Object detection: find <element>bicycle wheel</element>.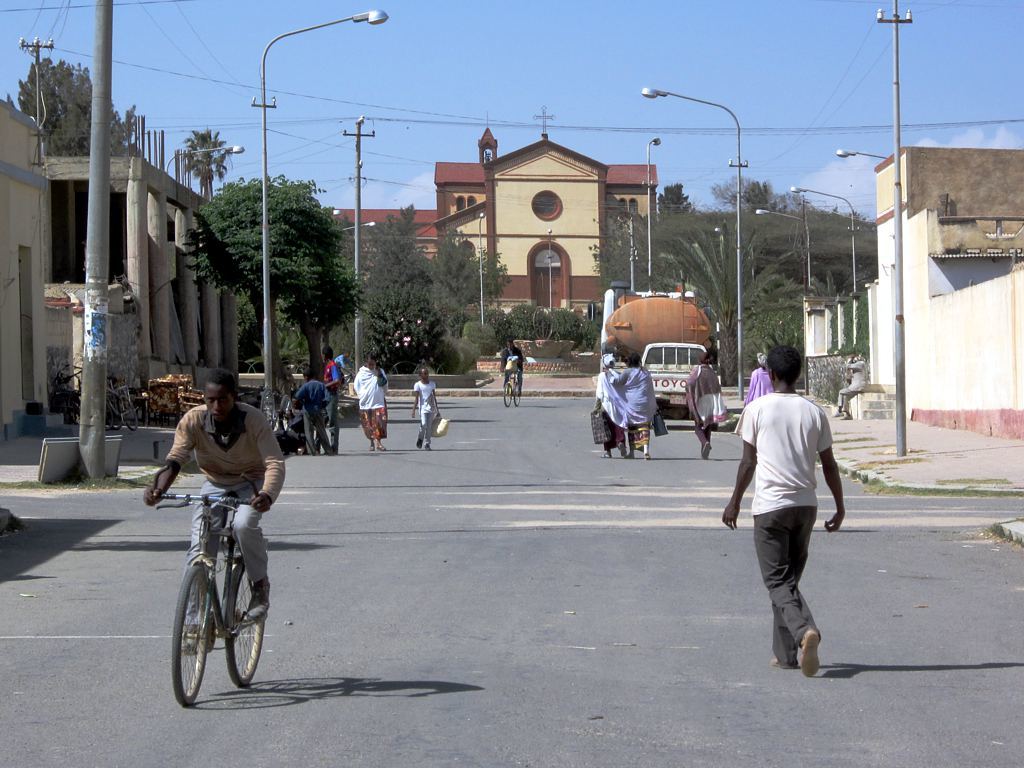
(504, 375, 518, 406).
